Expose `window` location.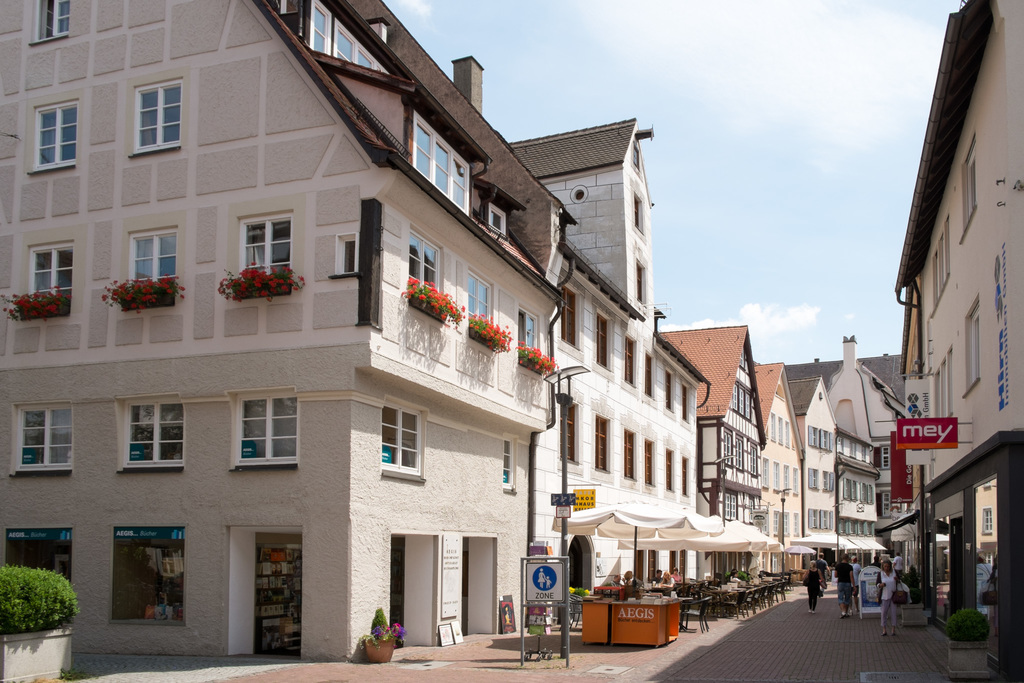
Exposed at x1=959, y1=298, x2=987, y2=394.
